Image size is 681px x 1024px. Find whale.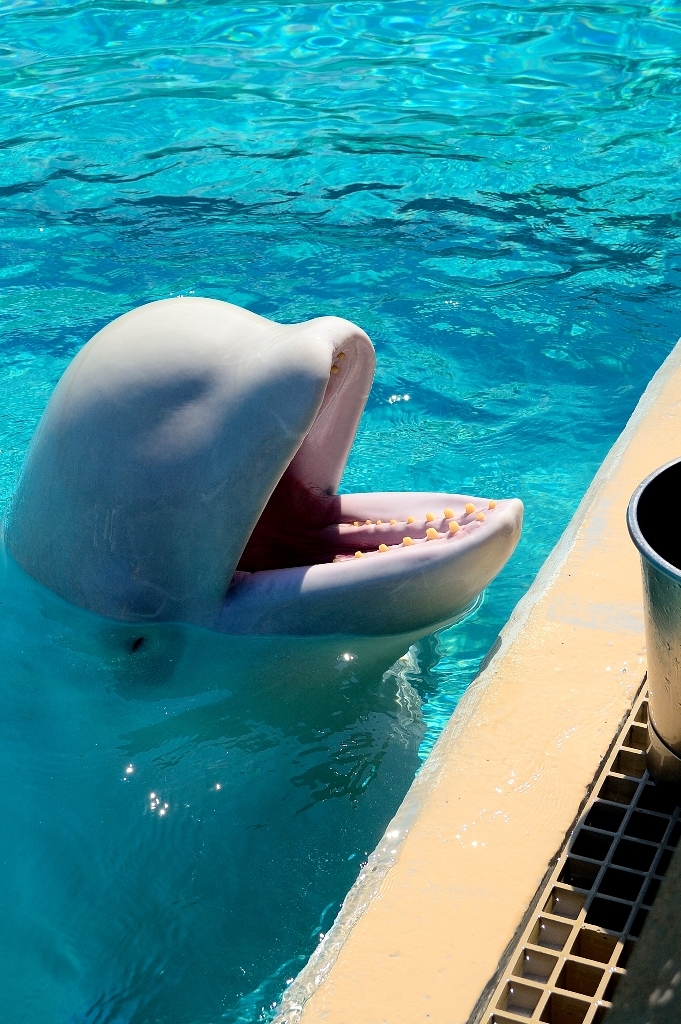
[x1=1, y1=290, x2=529, y2=1023].
